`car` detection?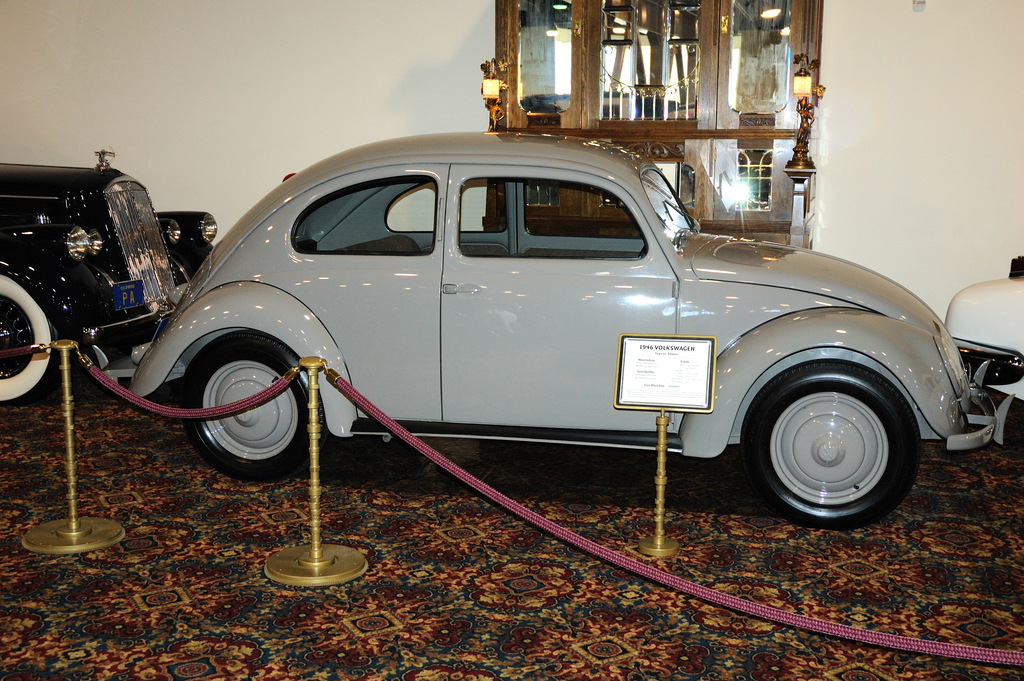
bbox(946, 267, 1023, 400)
